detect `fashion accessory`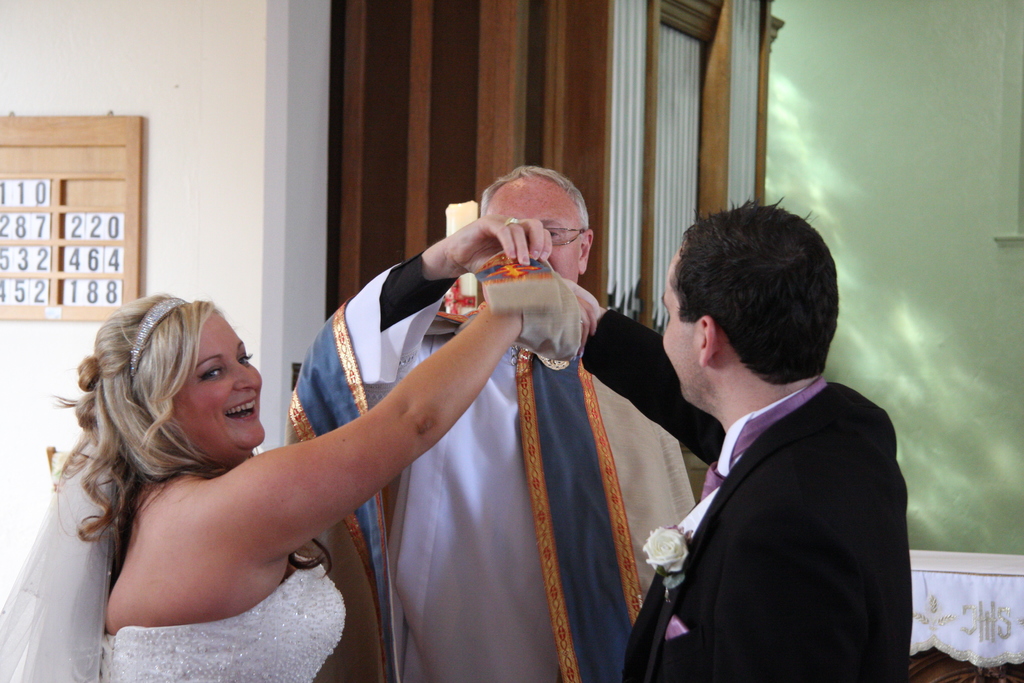
left=476, top=248, right=582, bottom=359
